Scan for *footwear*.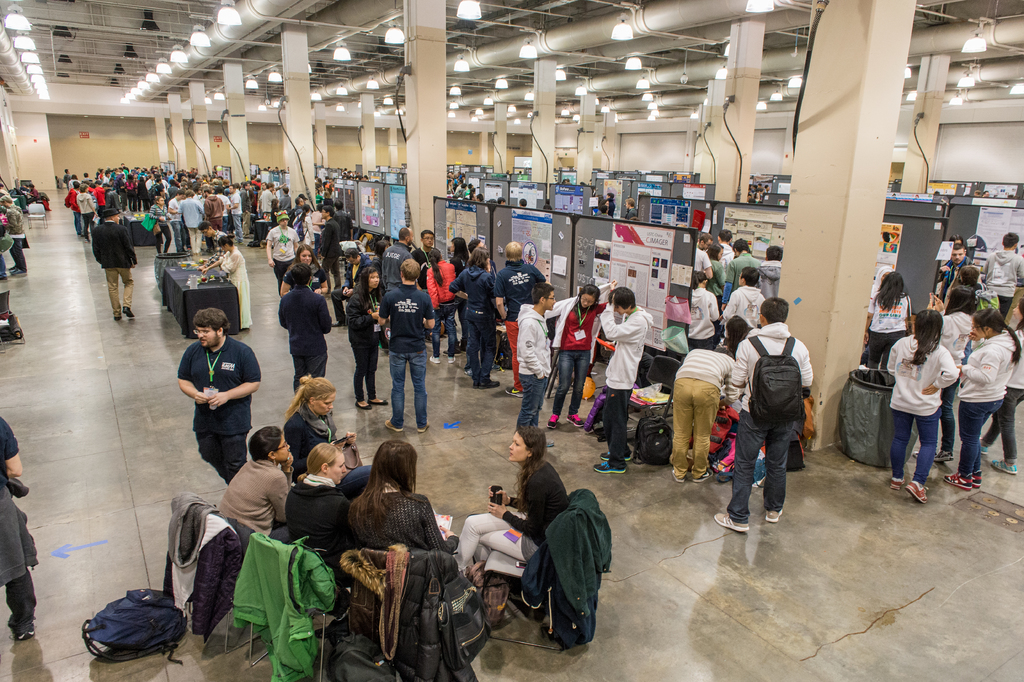
Scan result: 113:313:122:321.
